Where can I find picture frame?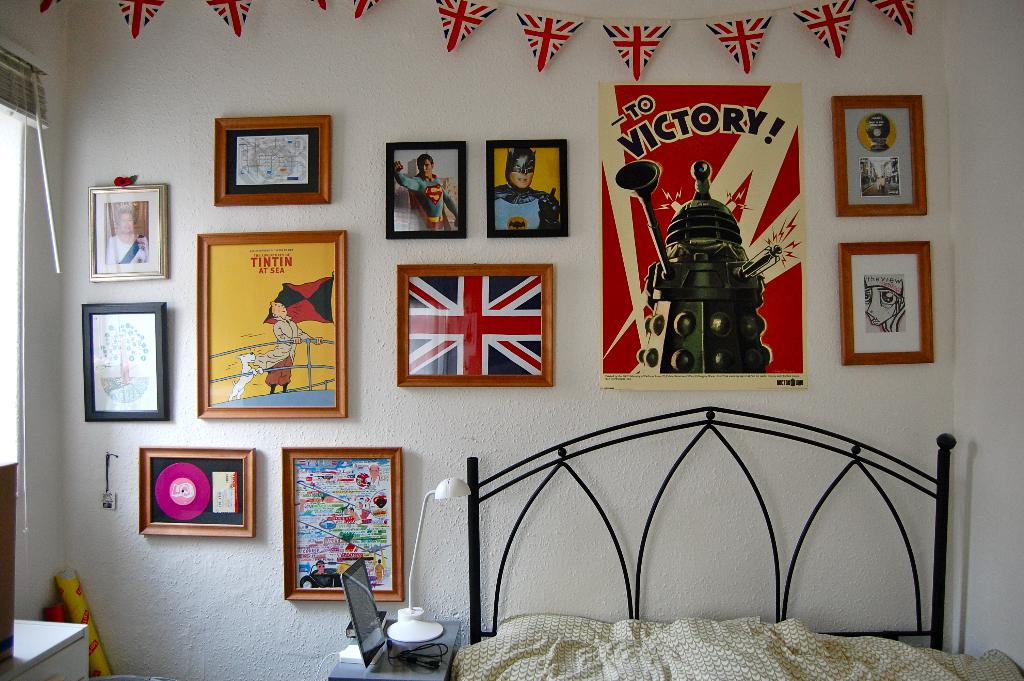
You can find it at bbox=[195, 229, 351, 418].
